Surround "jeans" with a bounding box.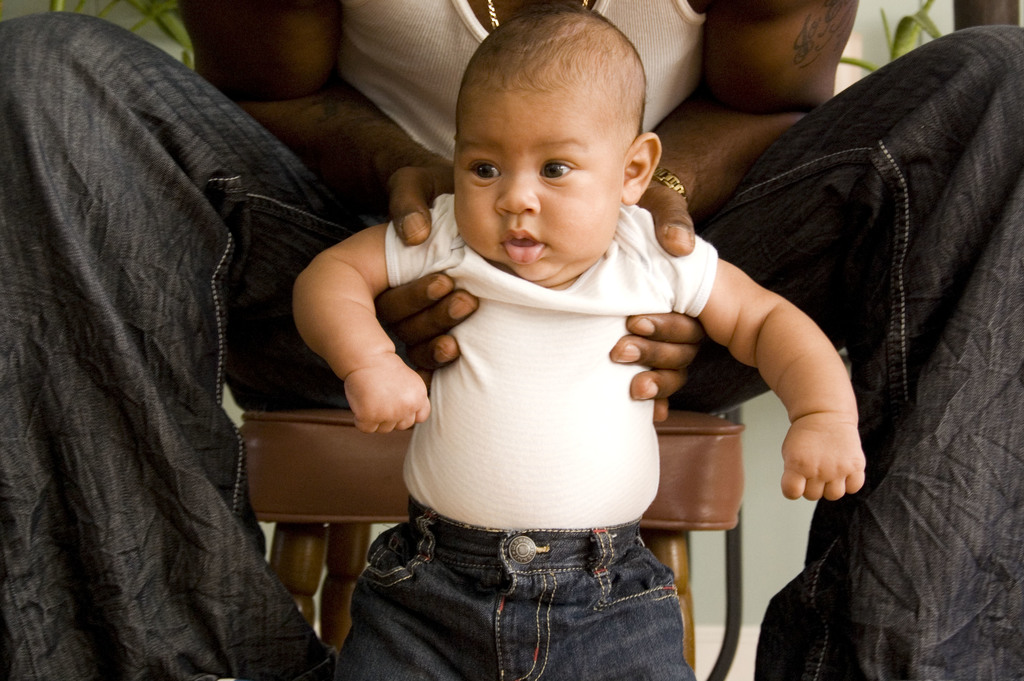
box=[333, 498, 698, 678].
